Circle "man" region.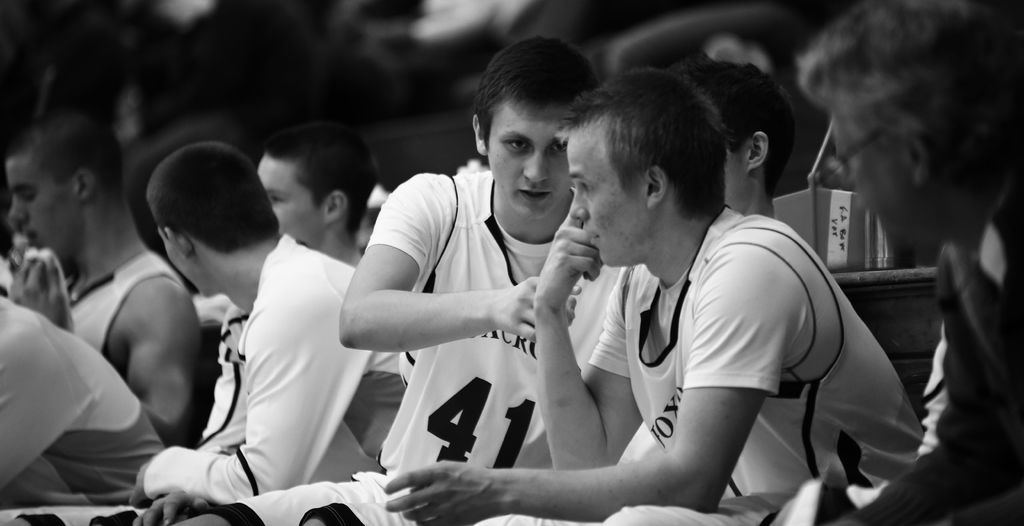
Region: 170/131/439/467.
